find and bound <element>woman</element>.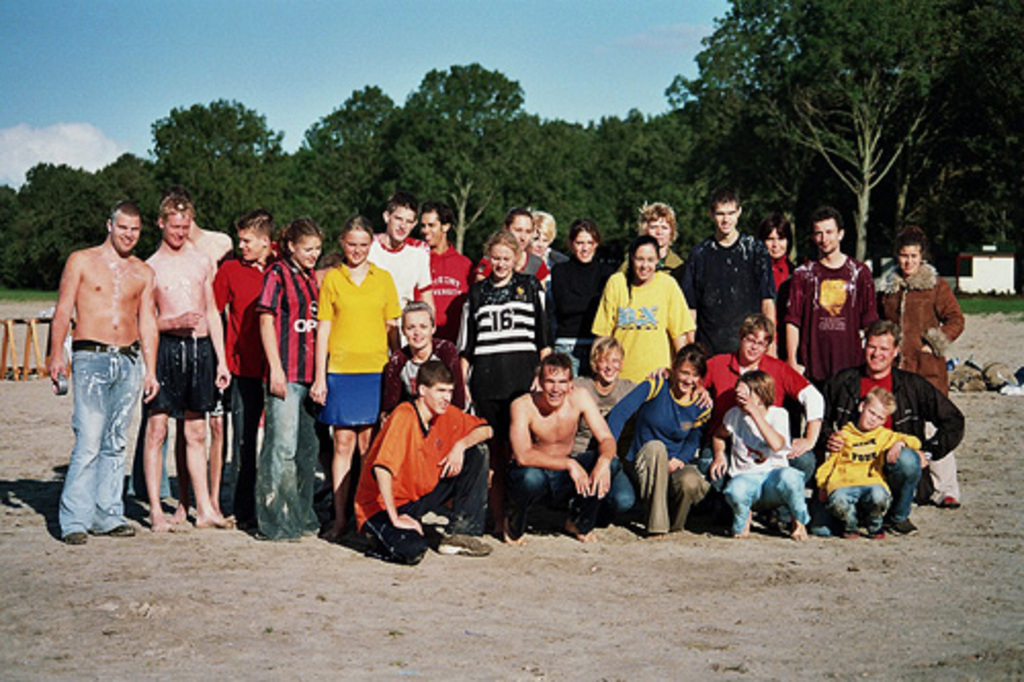
Bound: 248 225 326 543.
